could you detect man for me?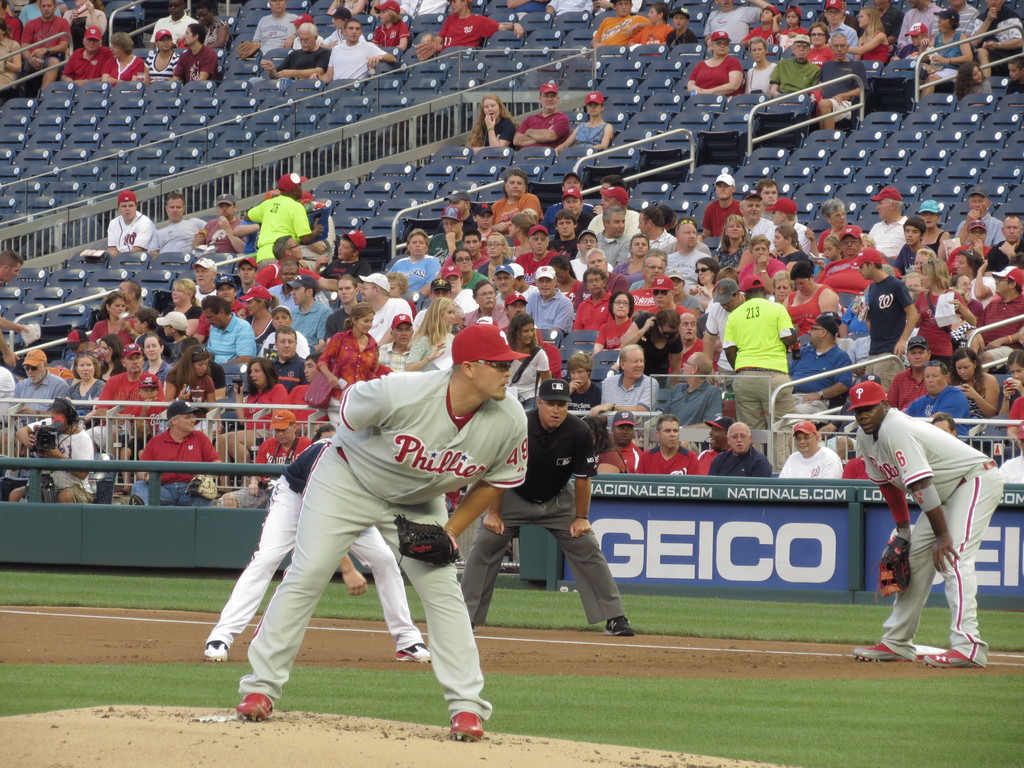
Detection result: pyautogui.locateOnScreen(585, 1, 653, 54).
